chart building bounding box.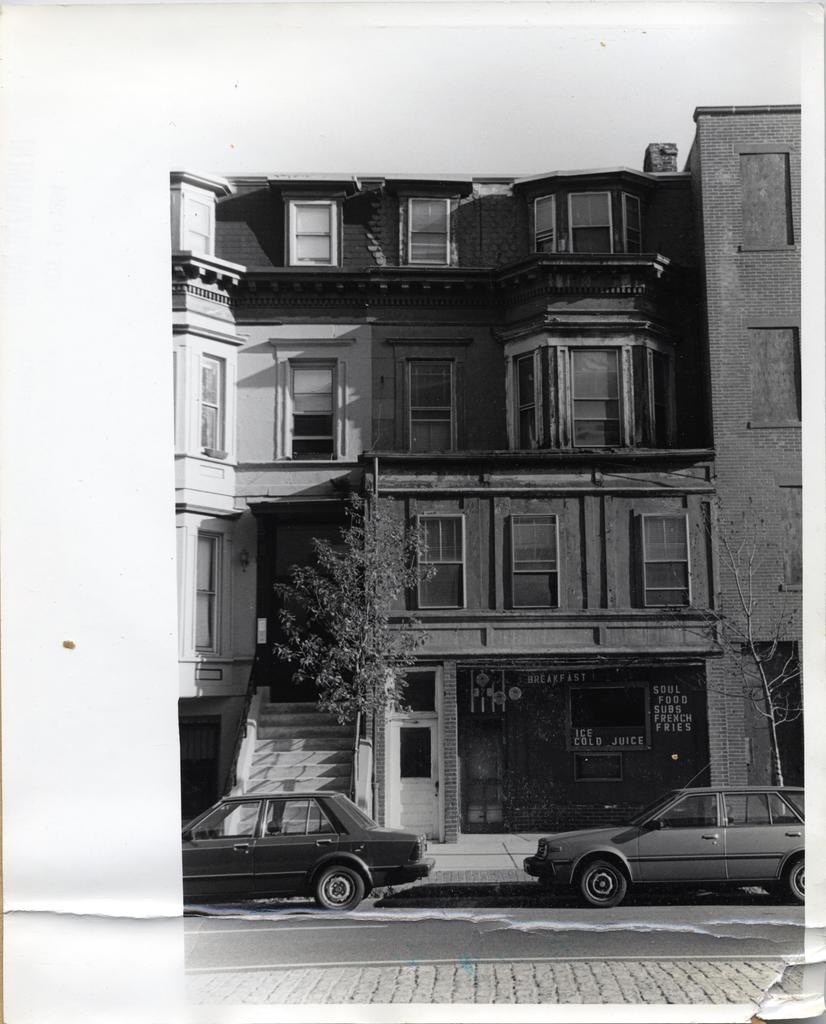
Charted: 692,108,806,820.
